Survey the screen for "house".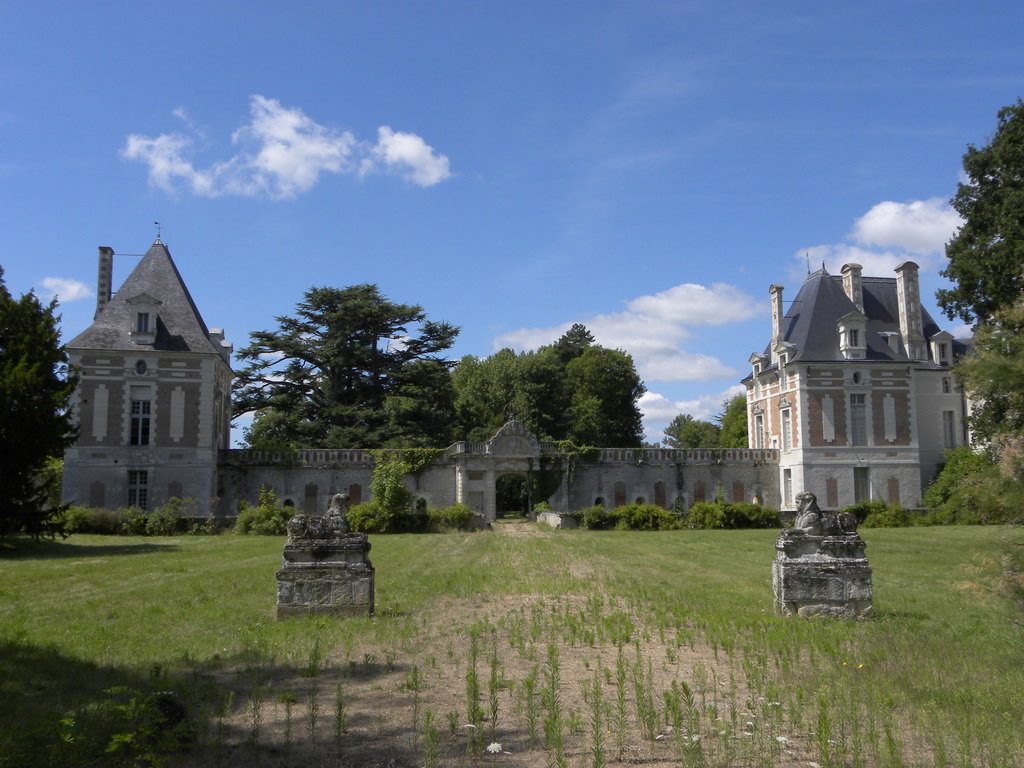
Survey found: box(42, 222, 236, 529).
